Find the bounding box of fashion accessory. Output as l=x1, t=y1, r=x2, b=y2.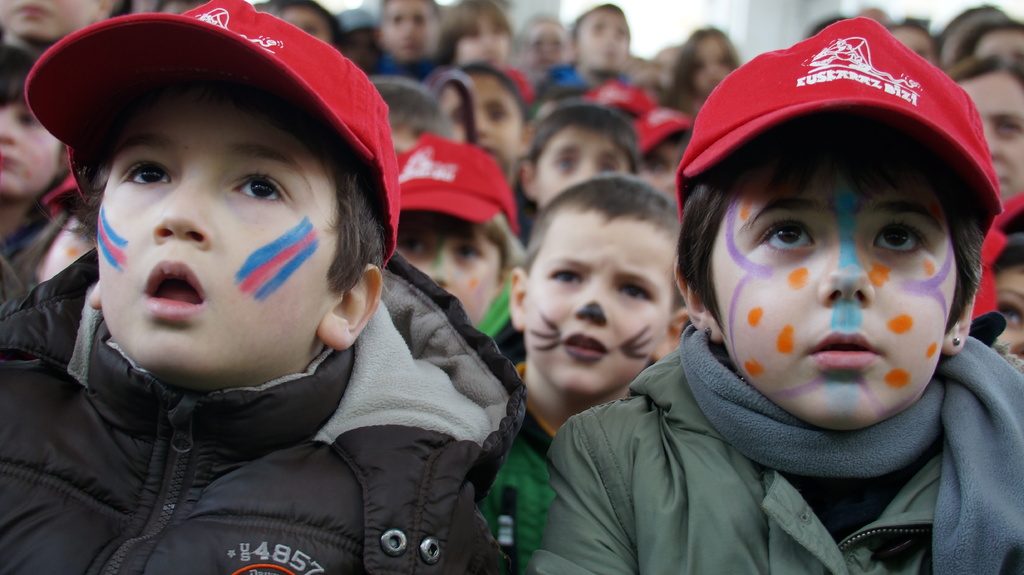
l=580, t=83, r=650, b=107.
